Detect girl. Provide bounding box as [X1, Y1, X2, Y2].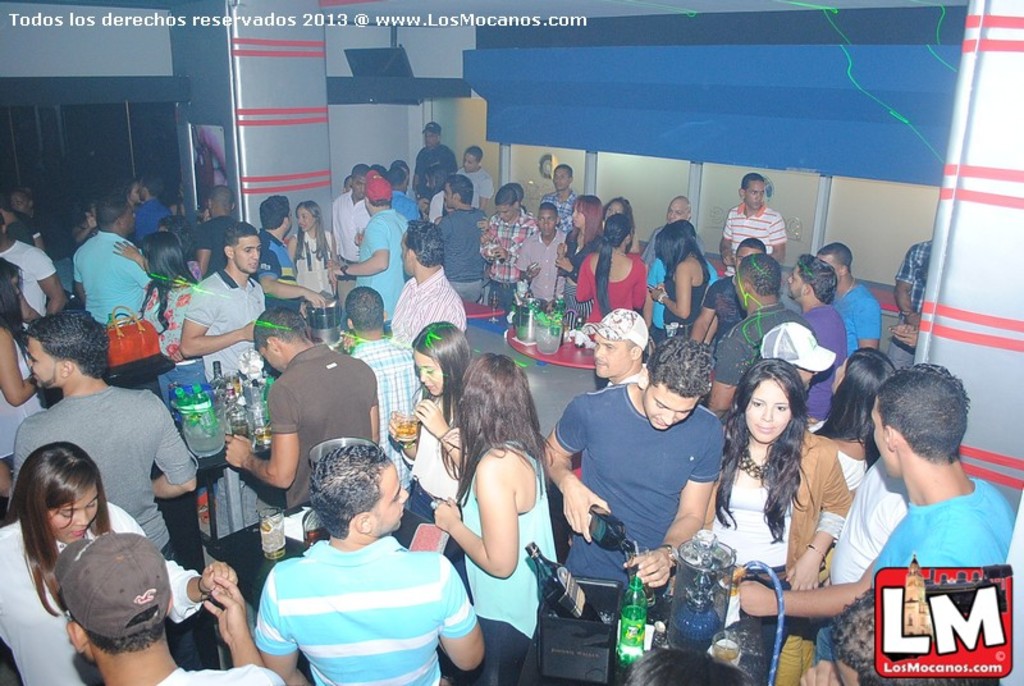
[0, 439, 236, 685].
